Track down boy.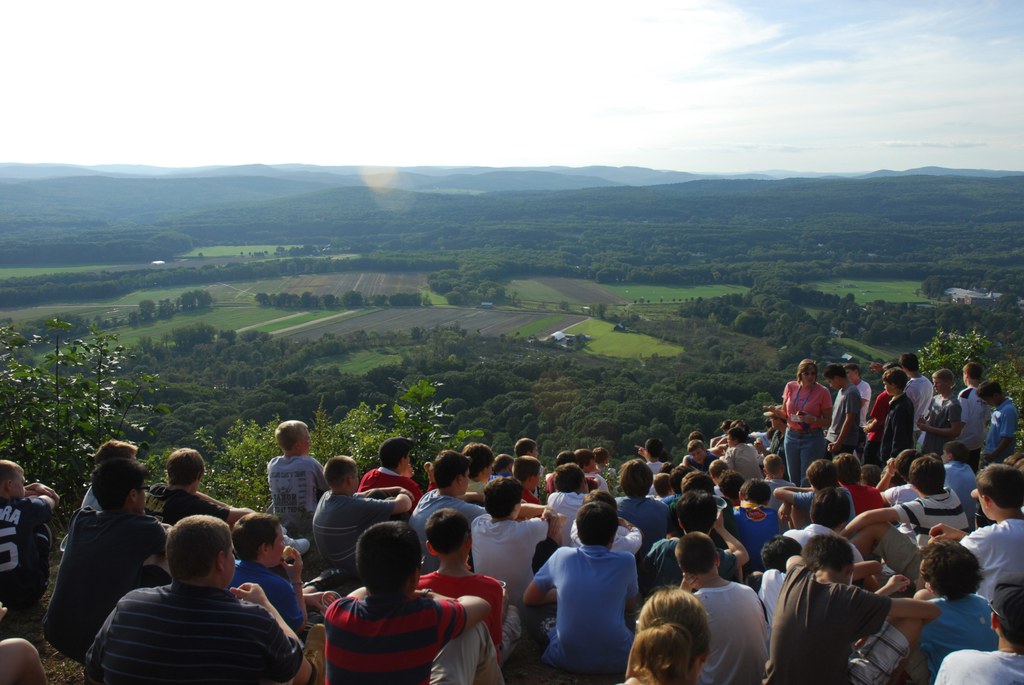
Tracked to x1=927, y1=464, x2=1023, y2=607.
